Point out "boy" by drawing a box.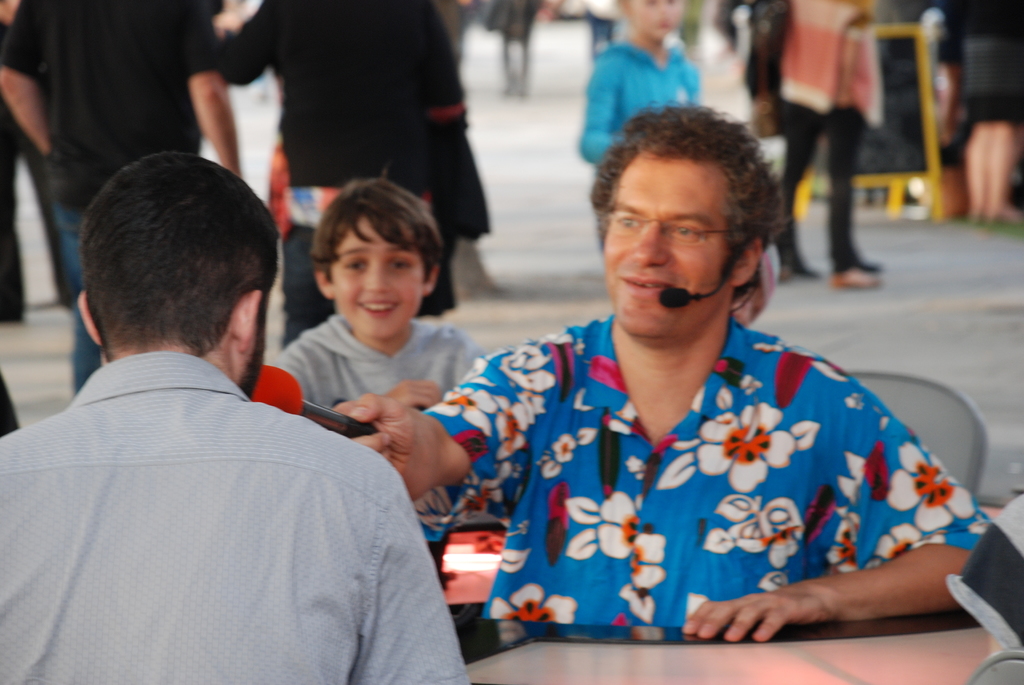
select_region(576, 0, 703, 171).
